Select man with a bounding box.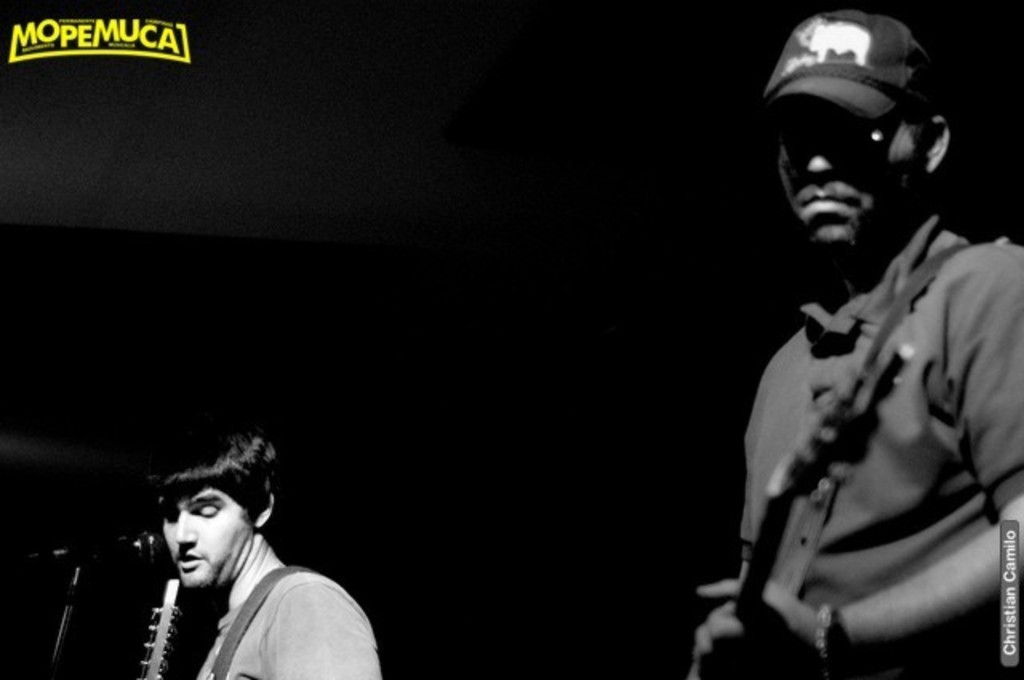
(x1=99, y1=430, x2=394, y2=670).
